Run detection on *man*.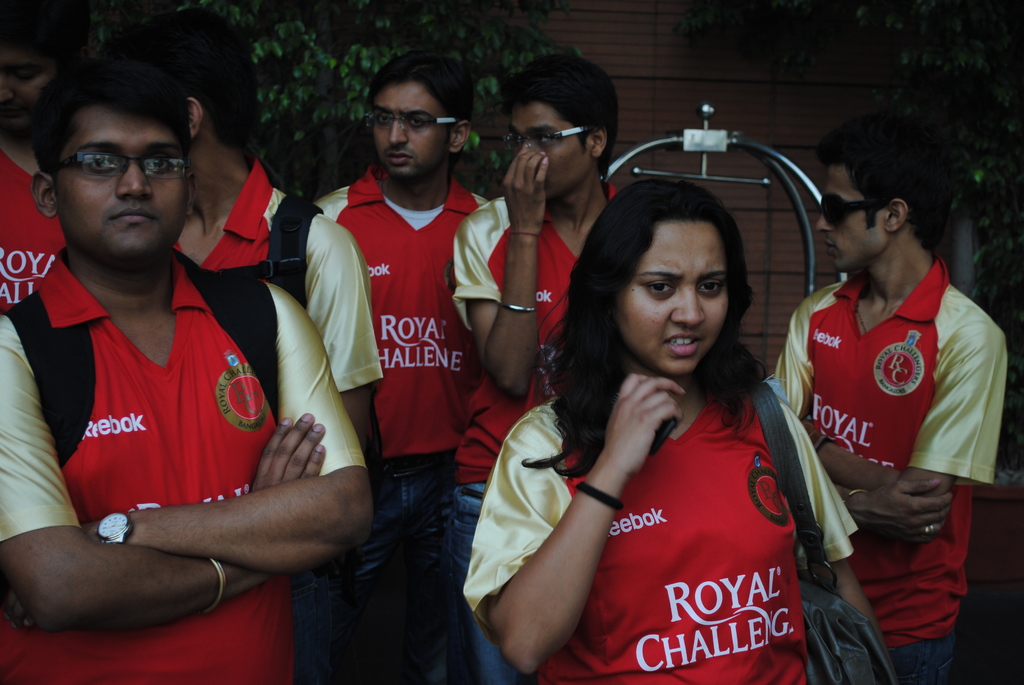
Result: [125,24,379,457].
